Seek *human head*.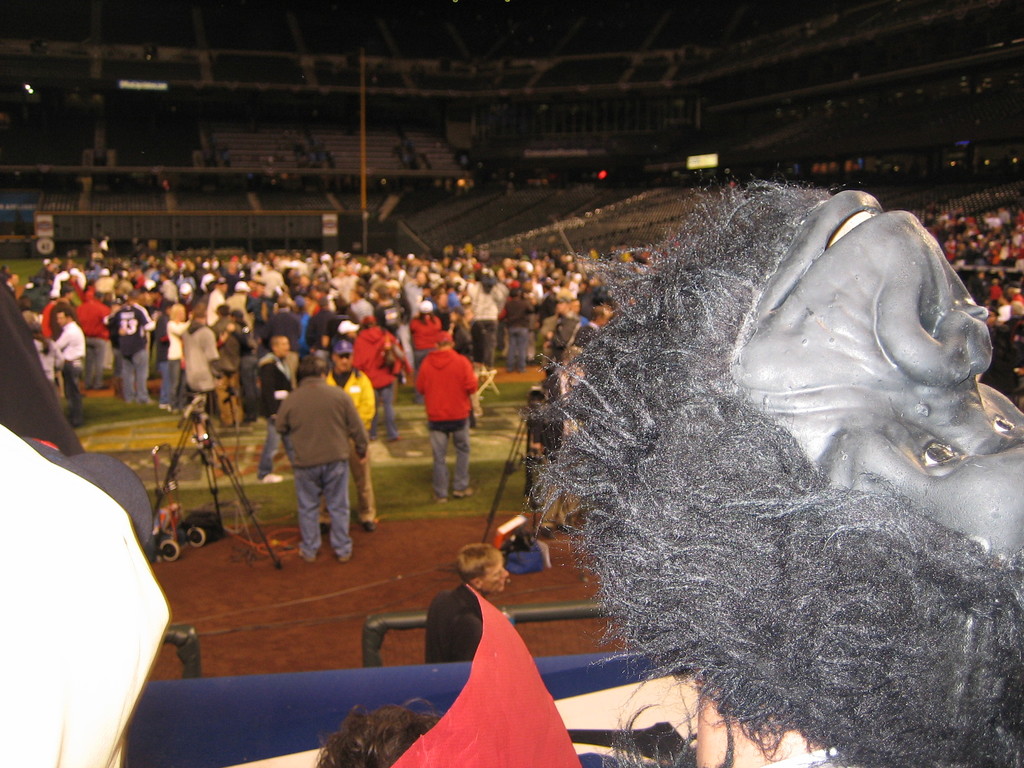
l=316, t=703, r=437, b=767.
